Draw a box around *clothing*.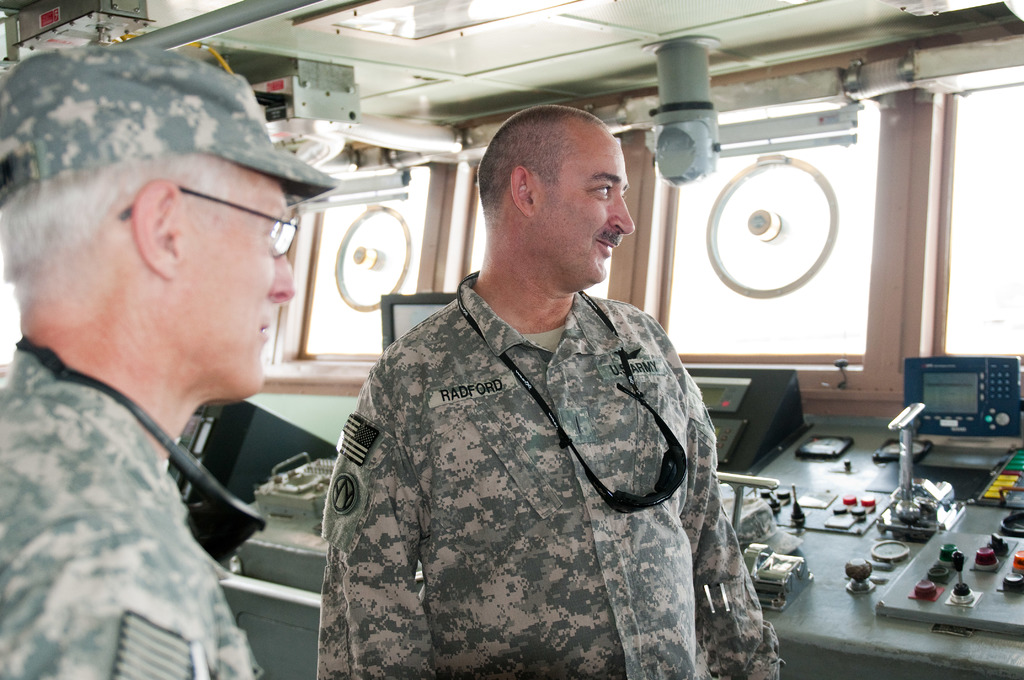
(0,344,264,679).
